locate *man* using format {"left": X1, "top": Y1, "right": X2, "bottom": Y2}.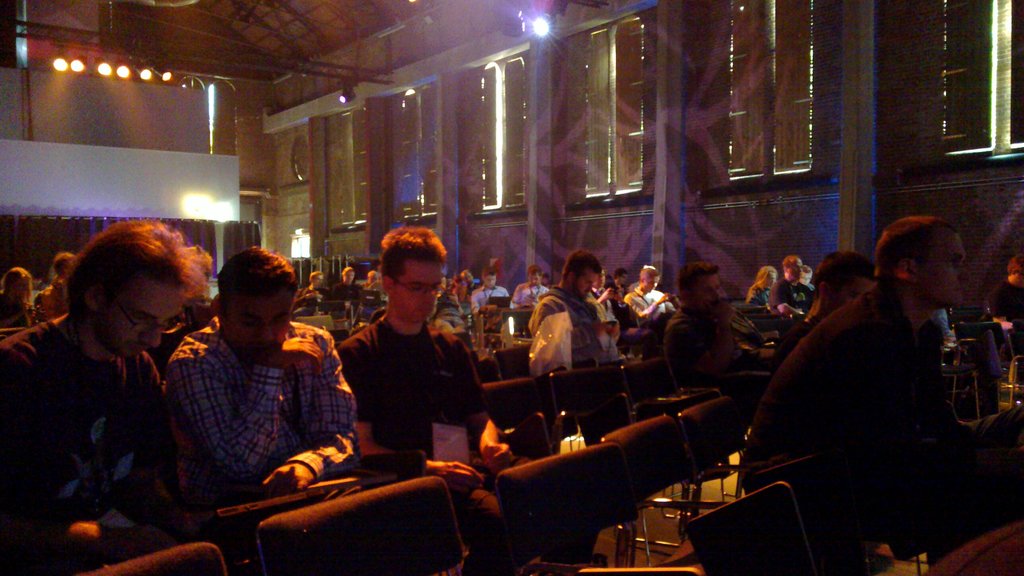
{"left": 606, "top": 267, "right": 630, "bottom": 316}.
